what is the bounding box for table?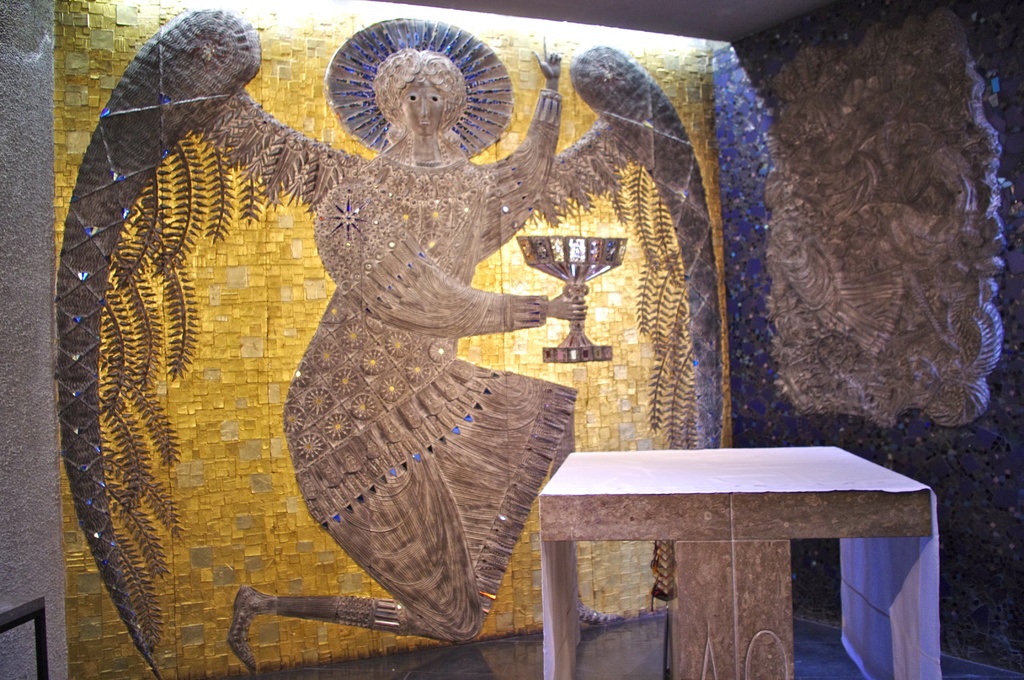
540/445/940/679.
